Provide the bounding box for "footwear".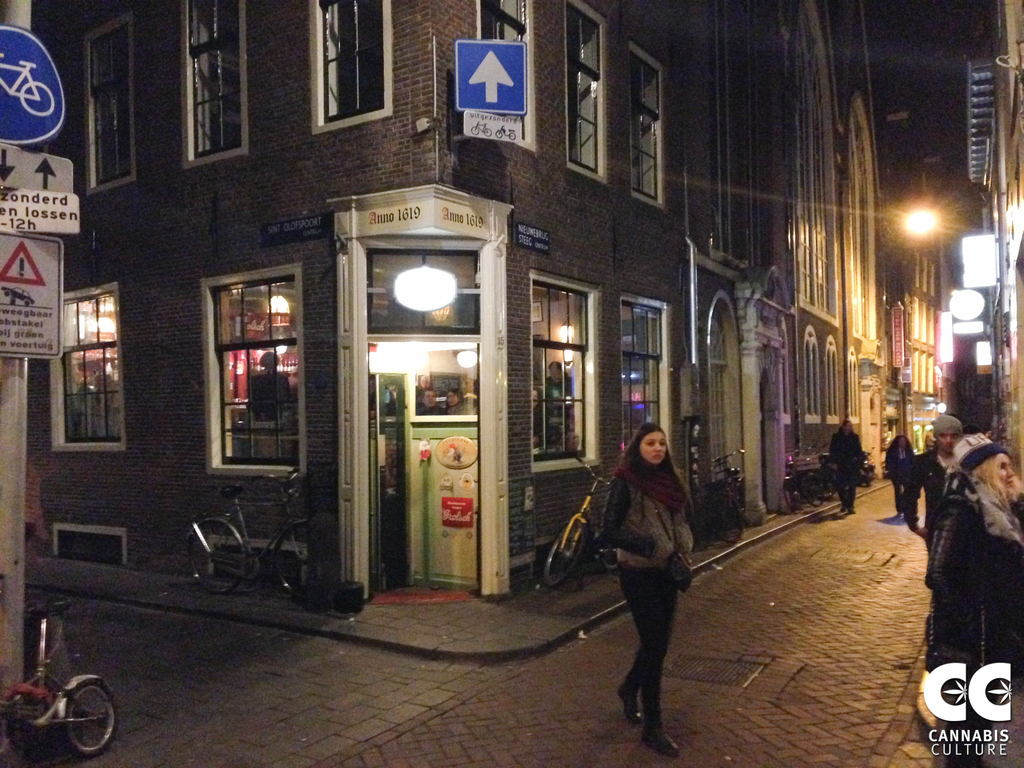
(616, 682, 643, 727).
